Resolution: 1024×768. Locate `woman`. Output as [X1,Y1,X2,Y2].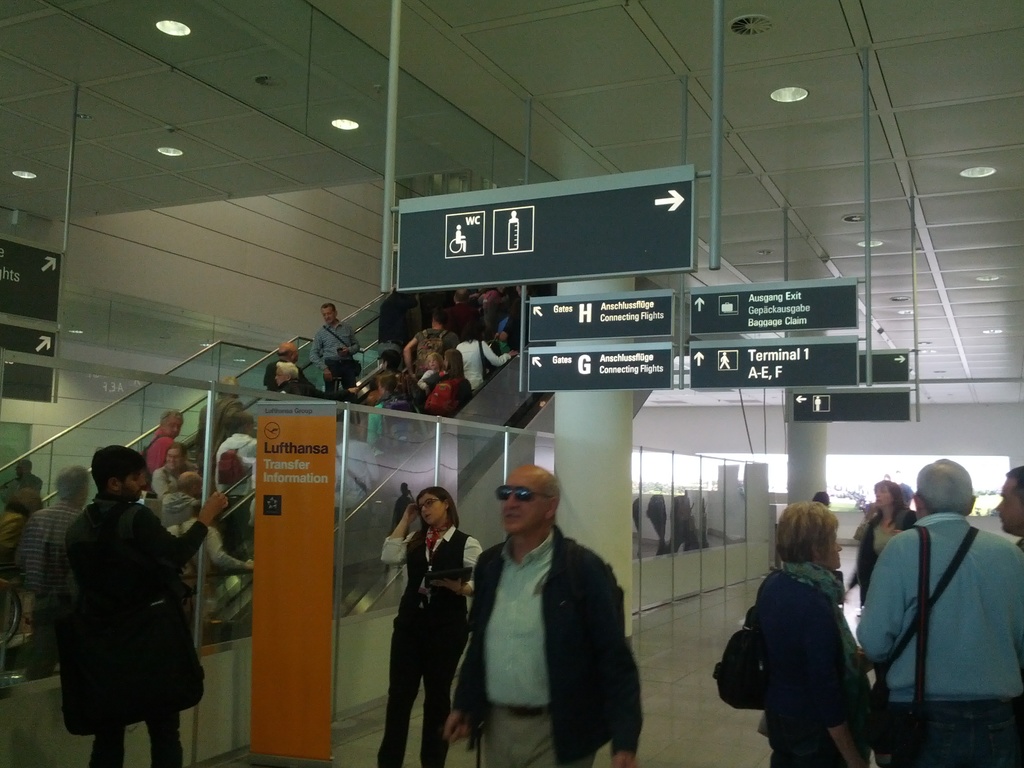
[740,504,886,767].
